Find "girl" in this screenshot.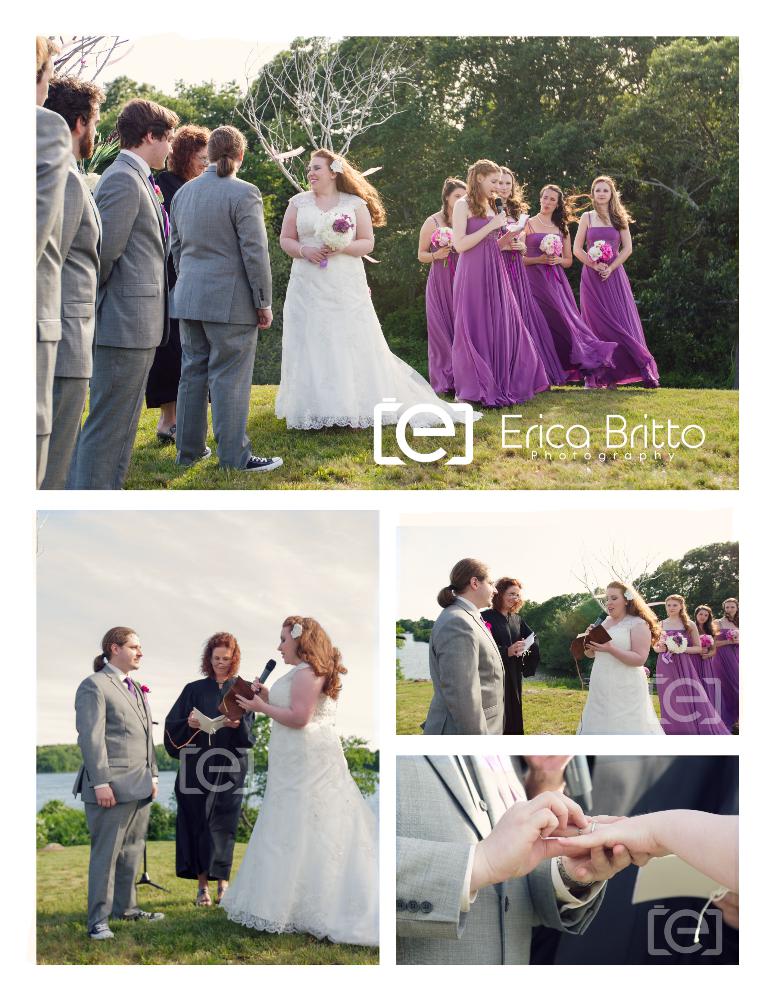
The bounding box for "girl" is 143 127 214 440.
